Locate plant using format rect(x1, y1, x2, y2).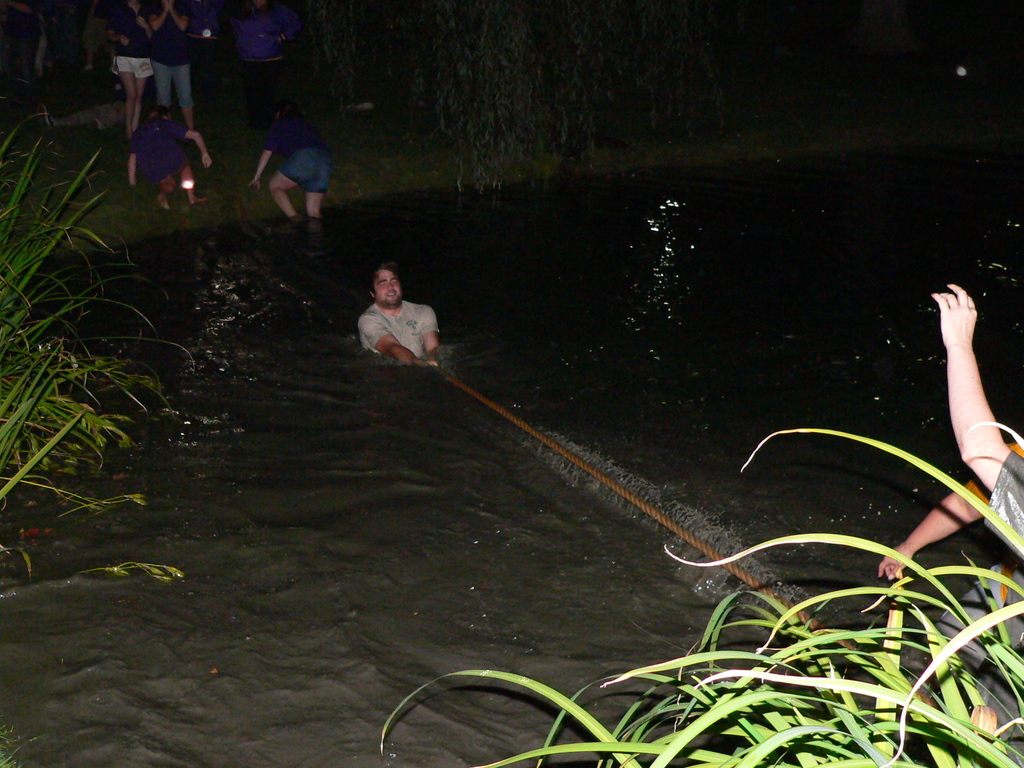
rect(0, 712, 47, 767).
